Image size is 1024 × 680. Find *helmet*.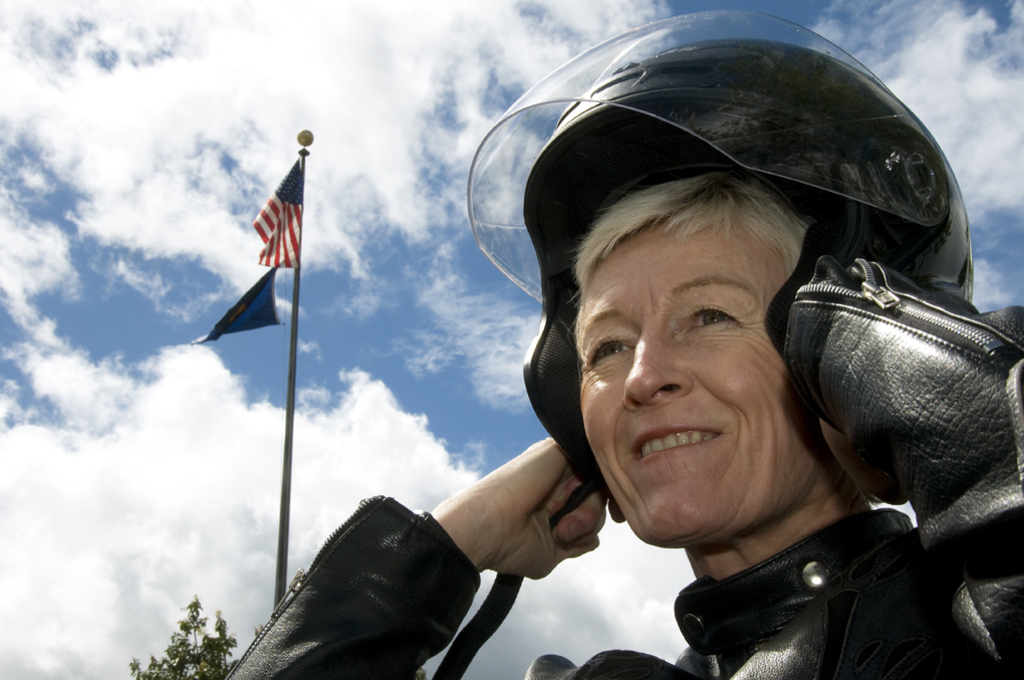
Rect(436, 36, 975, 572).
